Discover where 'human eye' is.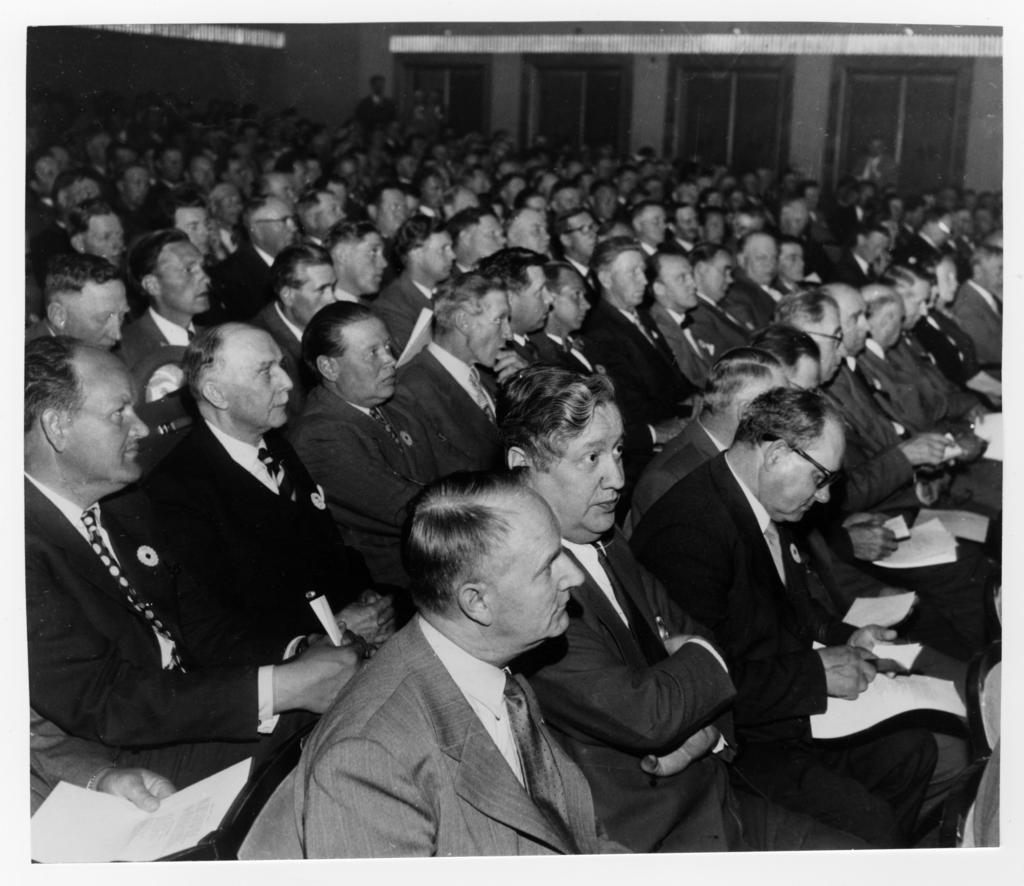
Discovered at 611:442:625:461.
